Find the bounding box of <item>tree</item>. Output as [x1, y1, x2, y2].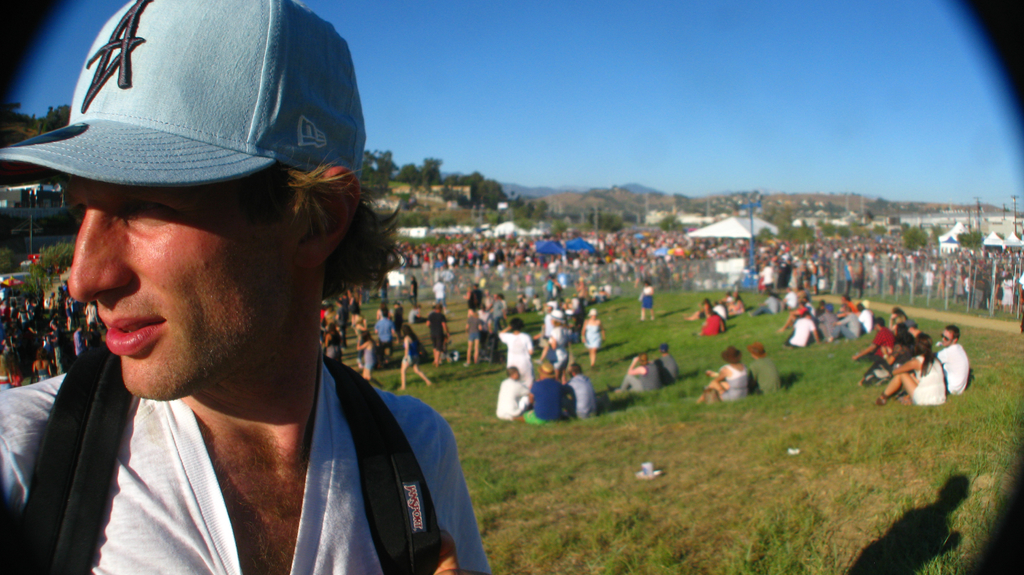
[904, 225, 929, 251].
